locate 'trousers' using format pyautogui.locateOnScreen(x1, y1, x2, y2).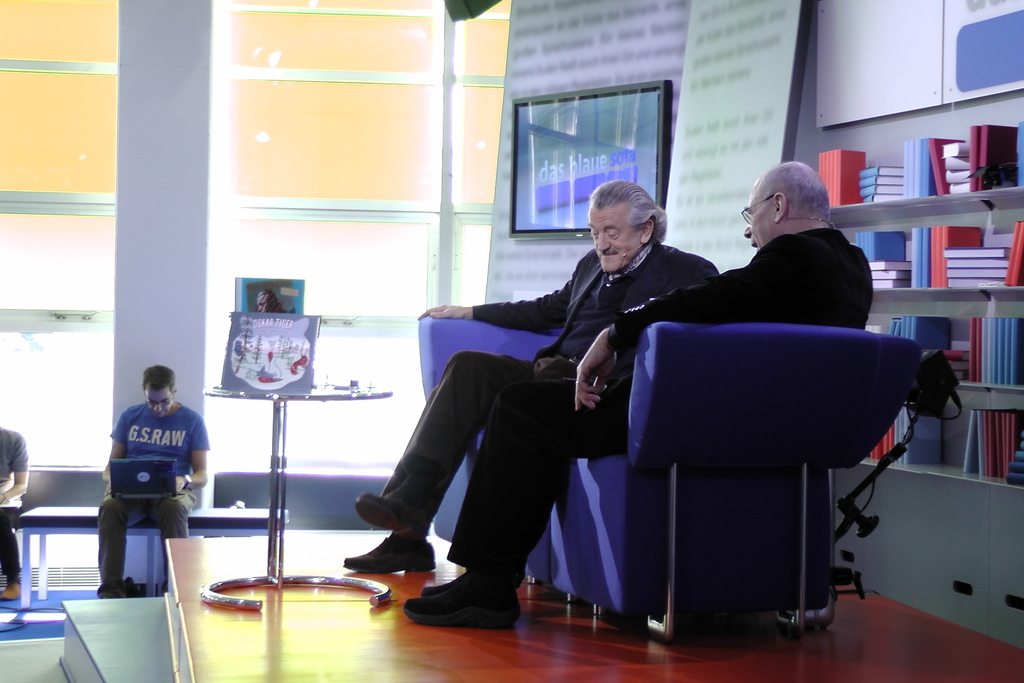
pyautogui.locateOnScreen(97, 483, 200, 602).
